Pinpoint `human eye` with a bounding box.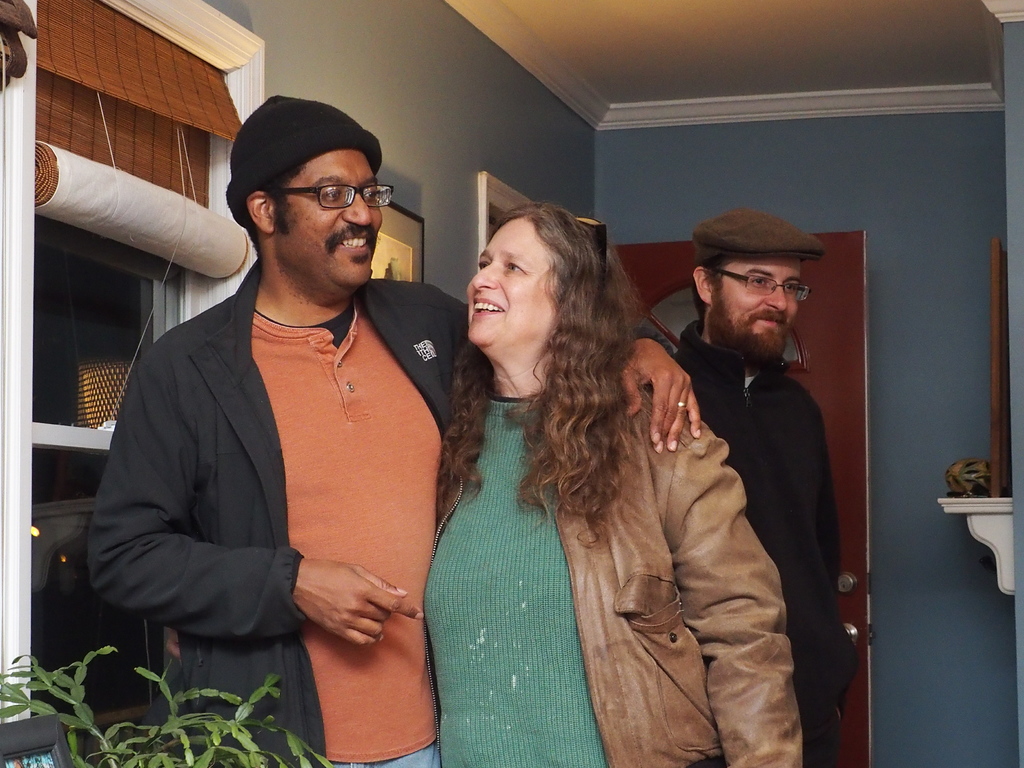
rect(504, 258, 529, 282).
